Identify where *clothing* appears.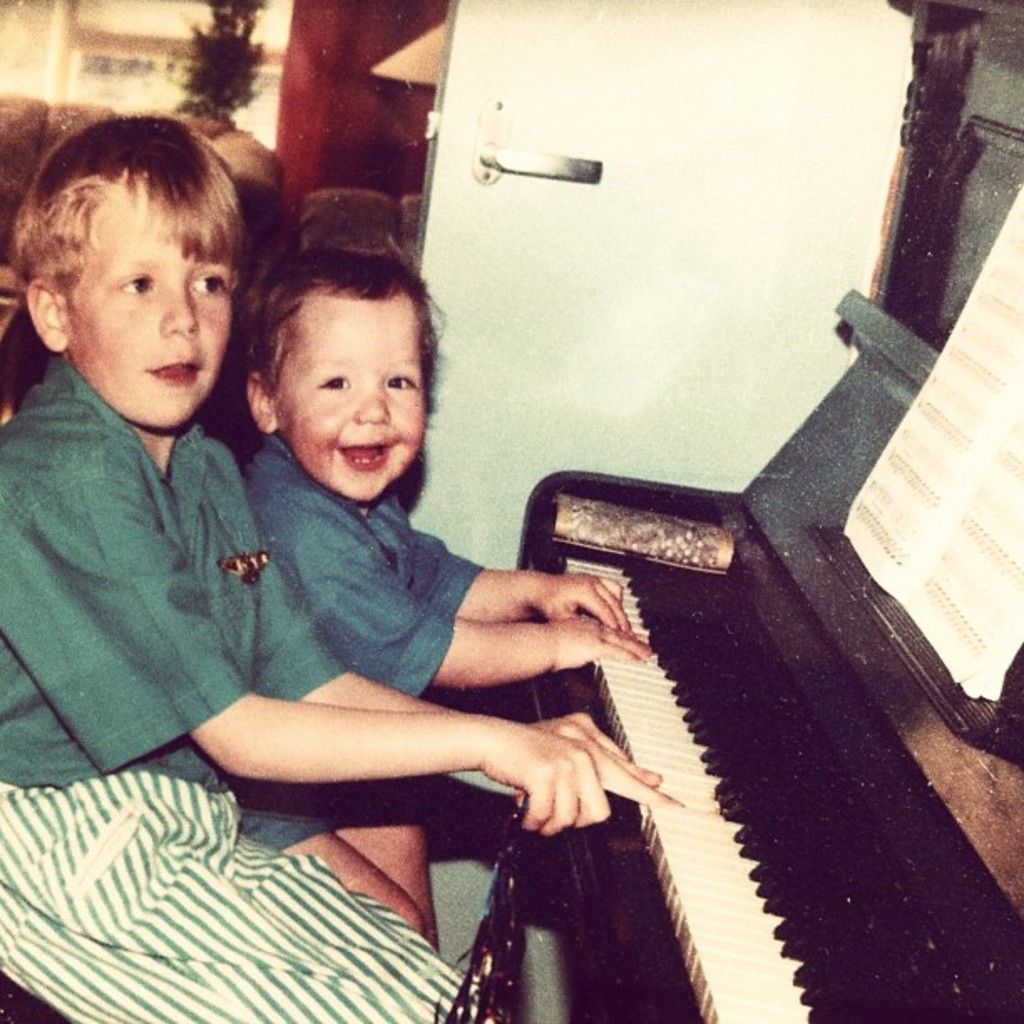
Appears at <bbox>0, 326, 472, 1022</bbox>.
